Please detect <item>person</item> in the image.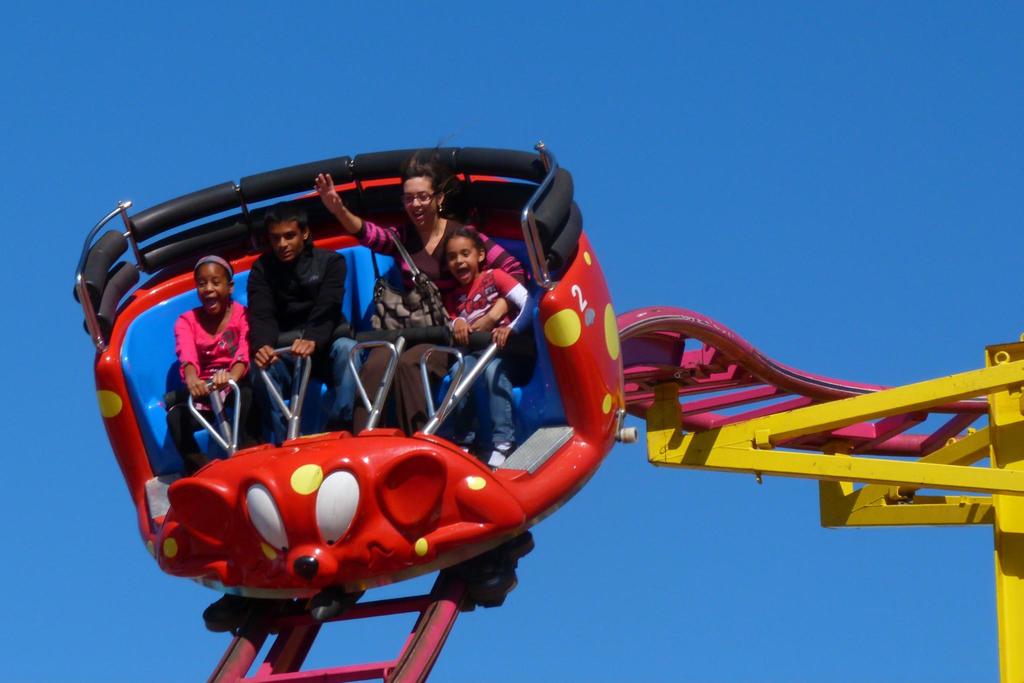
[435,229,535,469].
